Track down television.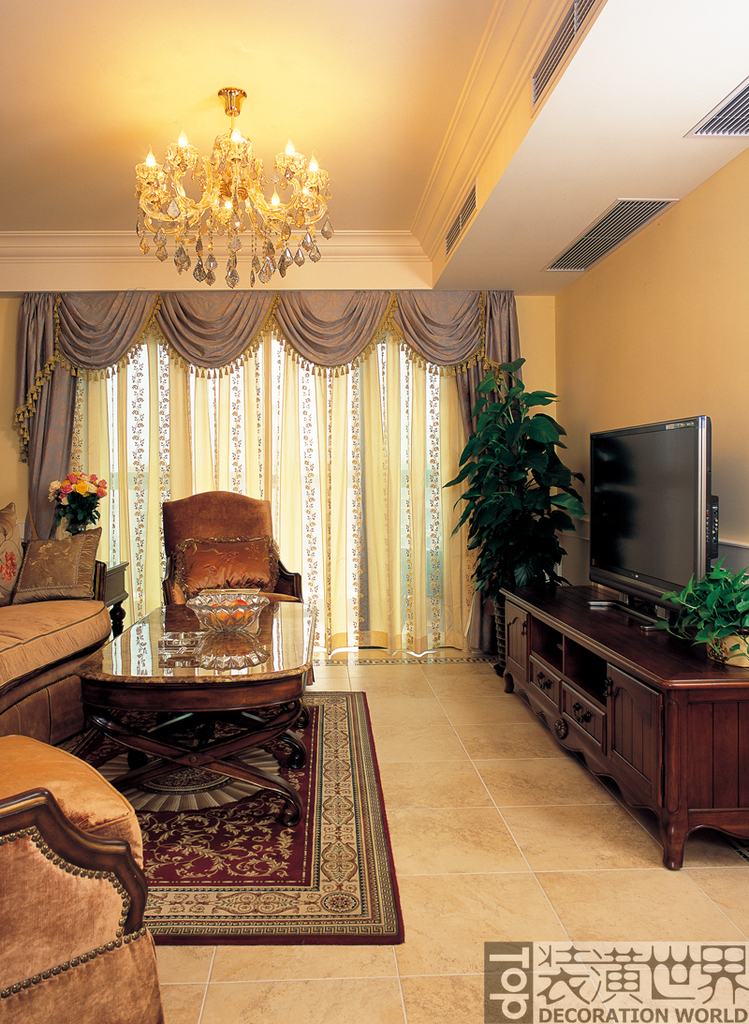
Tracked to 582:415:720:627.
